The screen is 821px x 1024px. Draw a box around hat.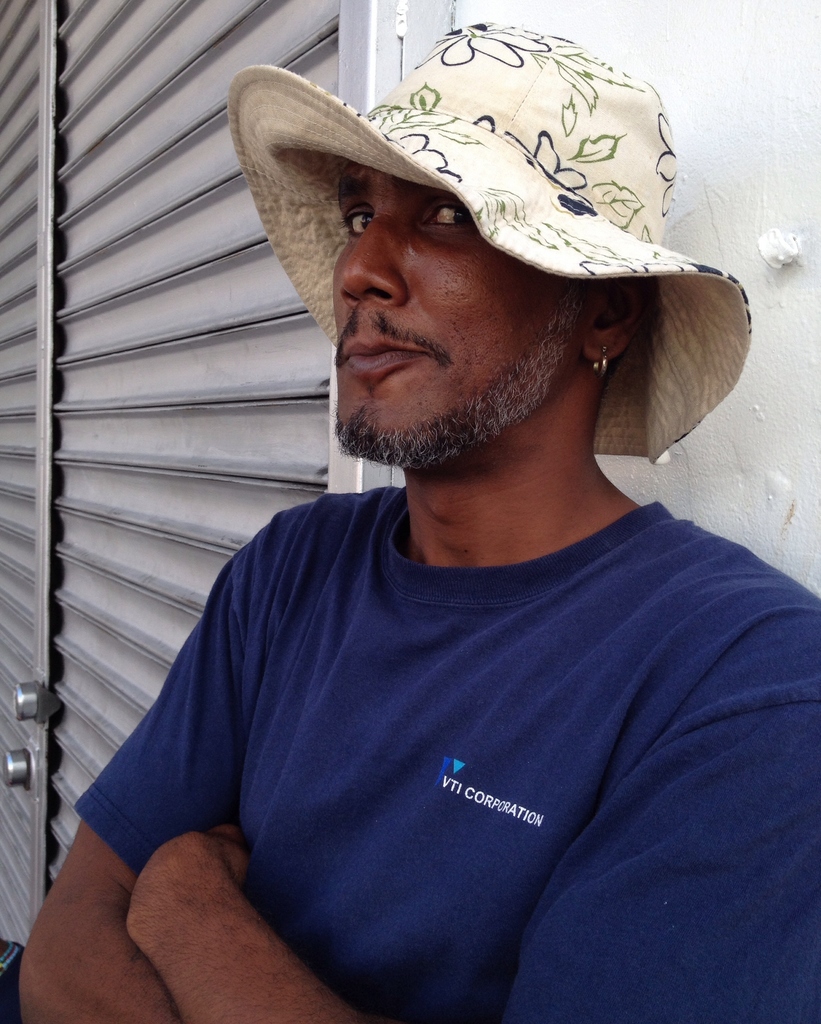
<box>225,20,749,467</box>.
